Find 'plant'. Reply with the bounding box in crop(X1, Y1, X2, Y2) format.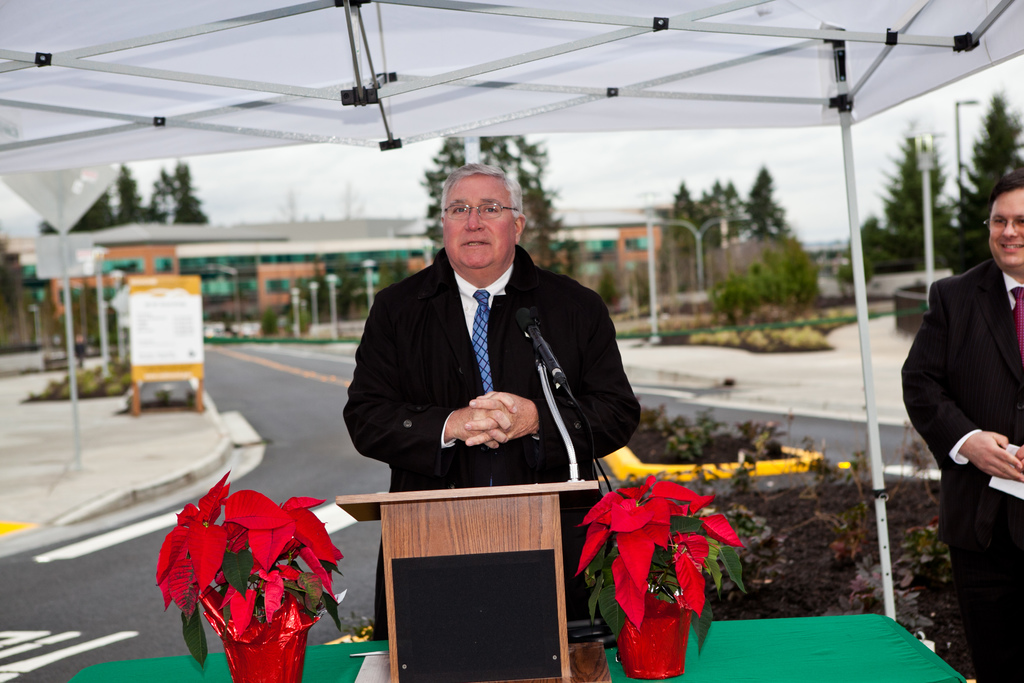
crop(575, 470, 750, 645).
